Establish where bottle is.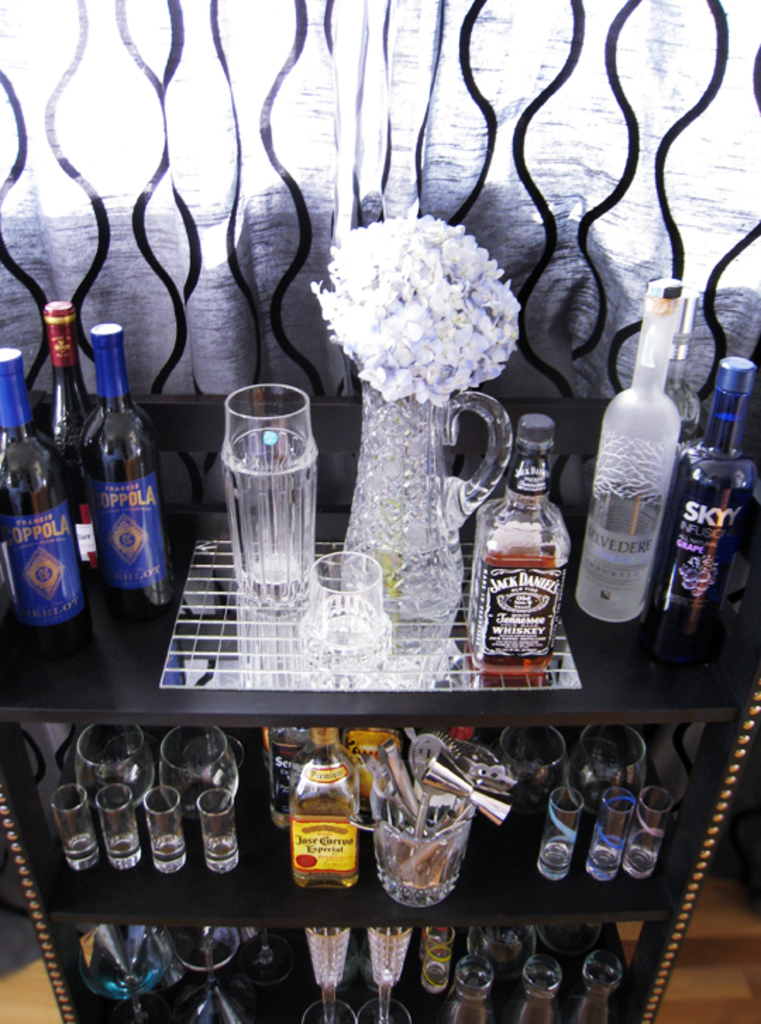
Established at left=466, top=410, right=552, bottom=678.
